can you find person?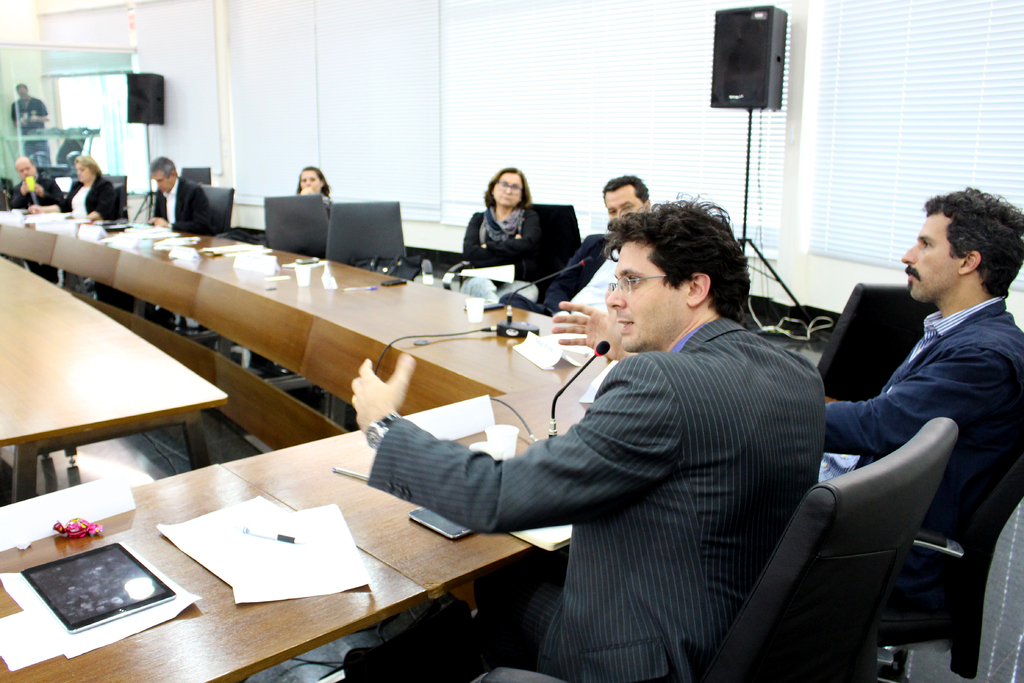
Yes, bounding box: [left=805, top=179, right=1023, bottom=550].
